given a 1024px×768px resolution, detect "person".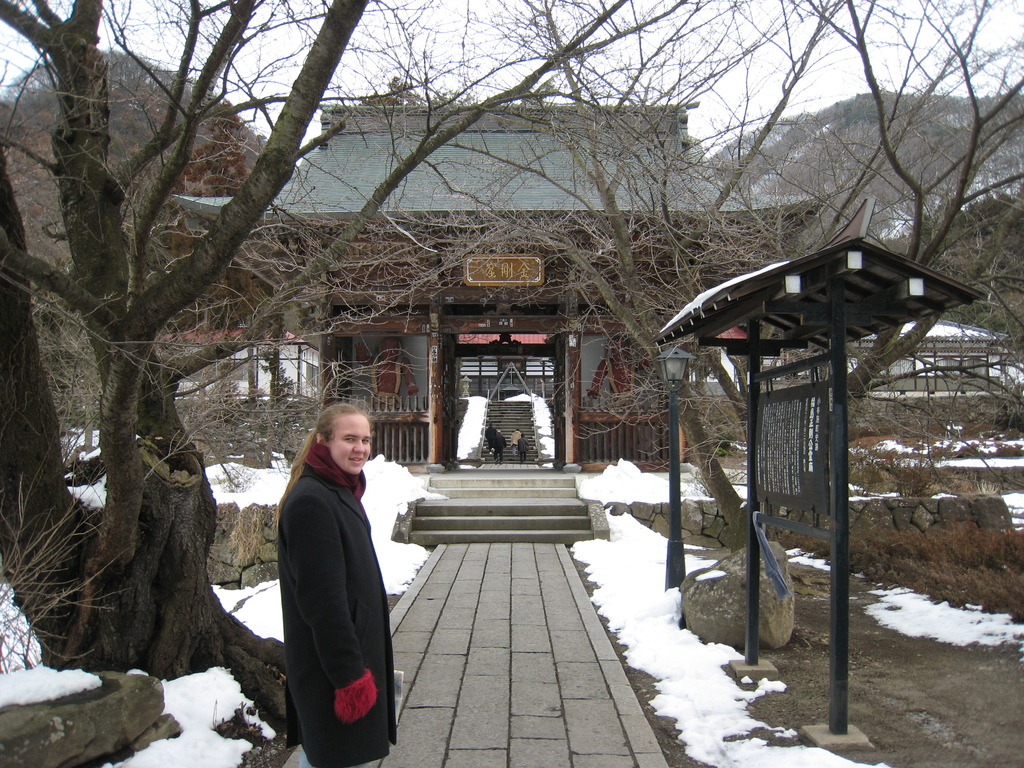
(493, 429, 508, 465).
